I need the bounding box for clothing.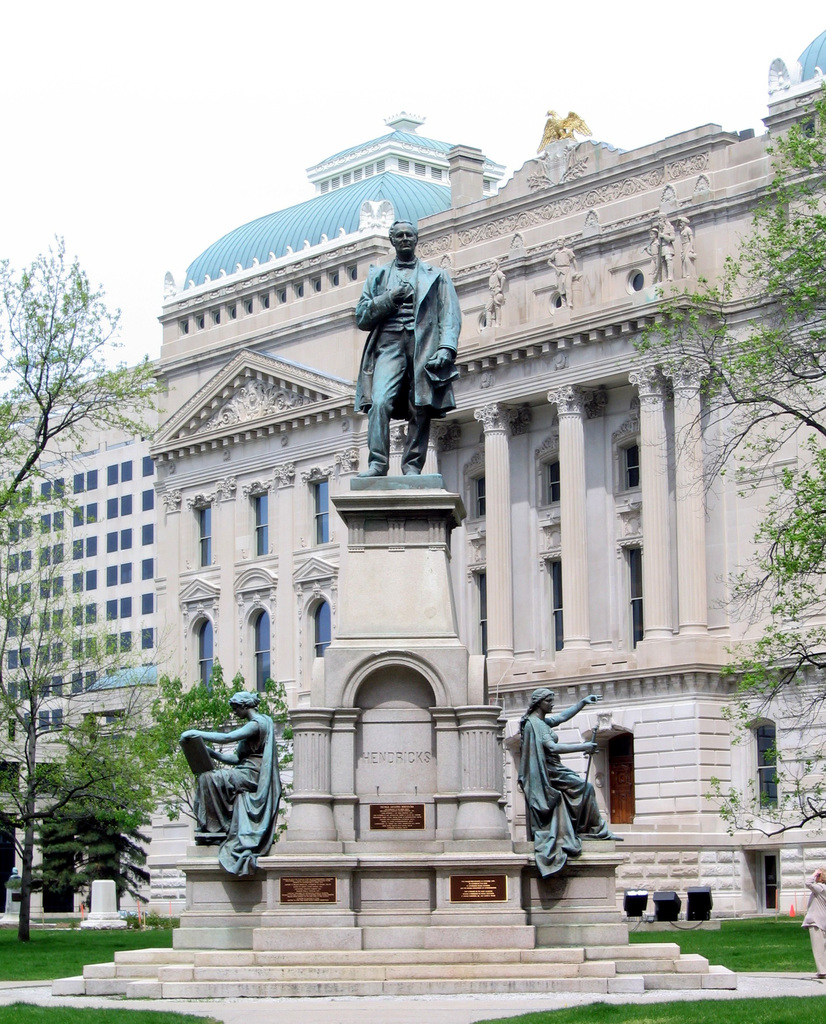
Here it is: locate(658, 221, 678, 275).
